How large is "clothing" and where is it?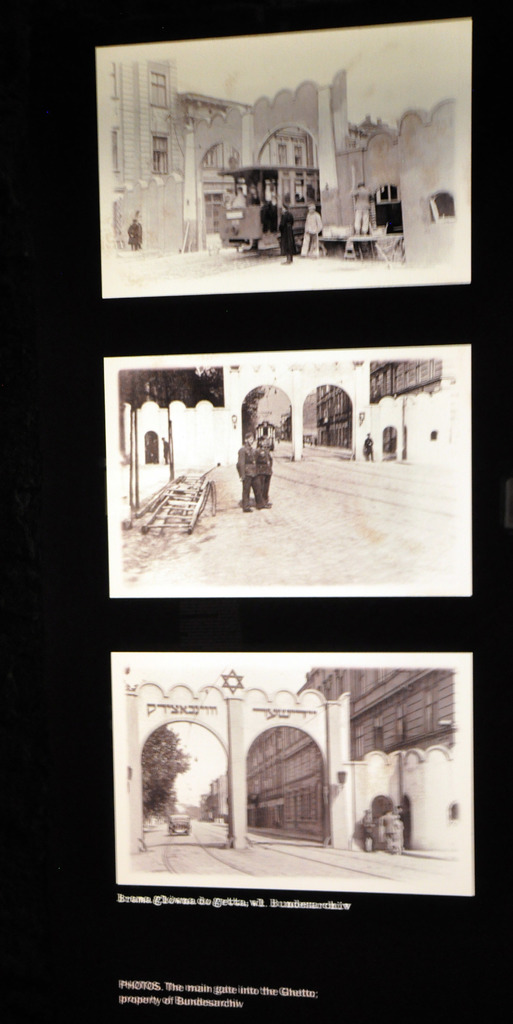
Bounding box: {"x1": 237, "y1": 445, "x2": 265, "y2": 509}.
